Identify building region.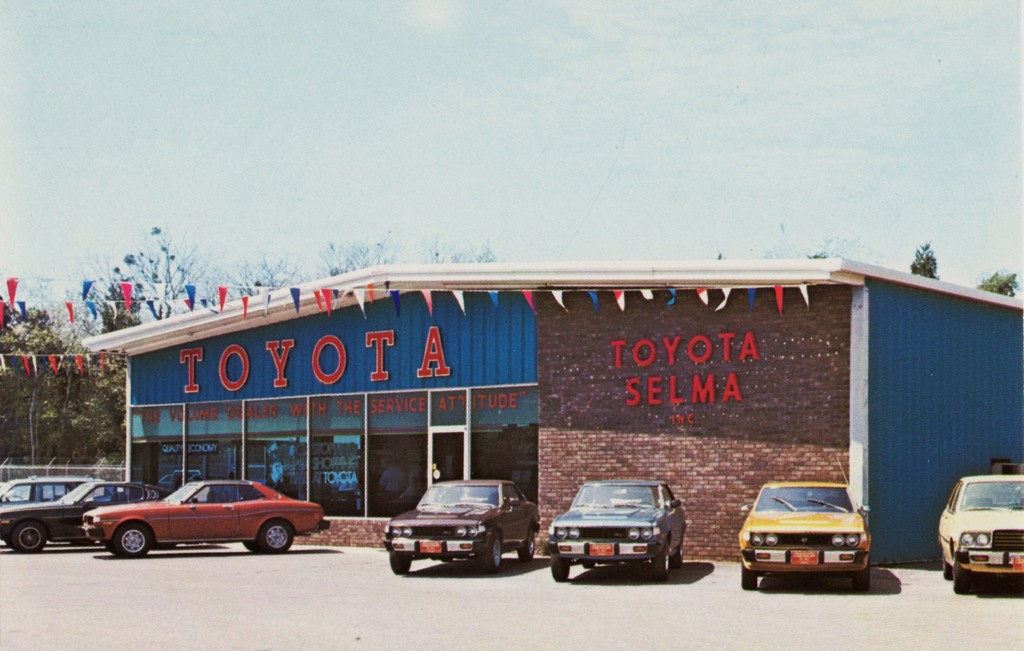
Region: crop(84, 256, 1020, 575).
